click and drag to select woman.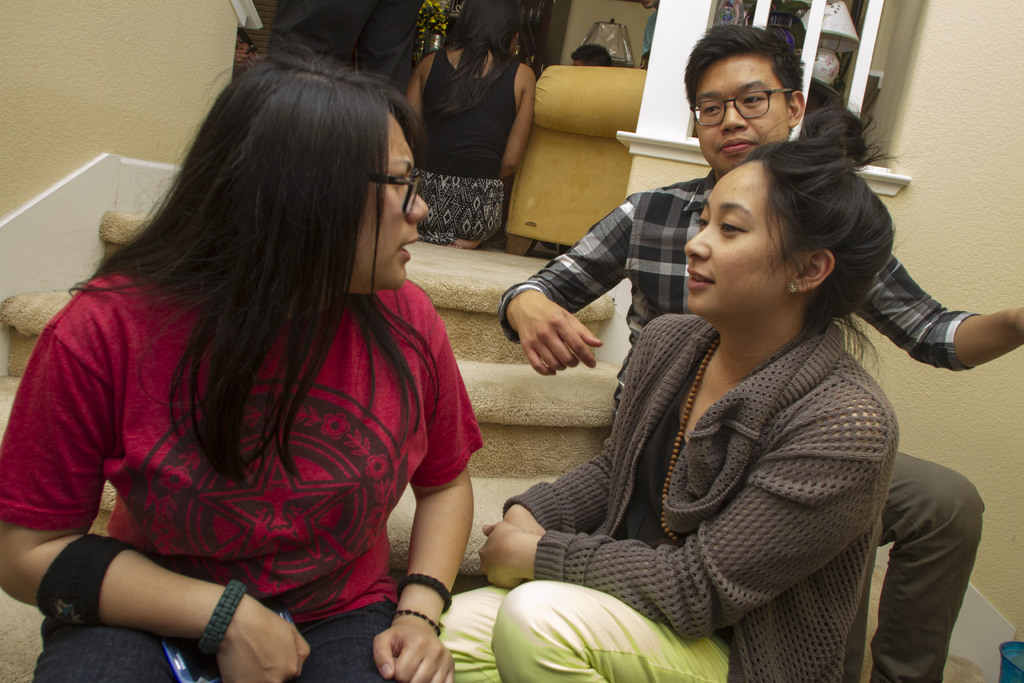
Selection: rect(490, 98, 935, 682).
